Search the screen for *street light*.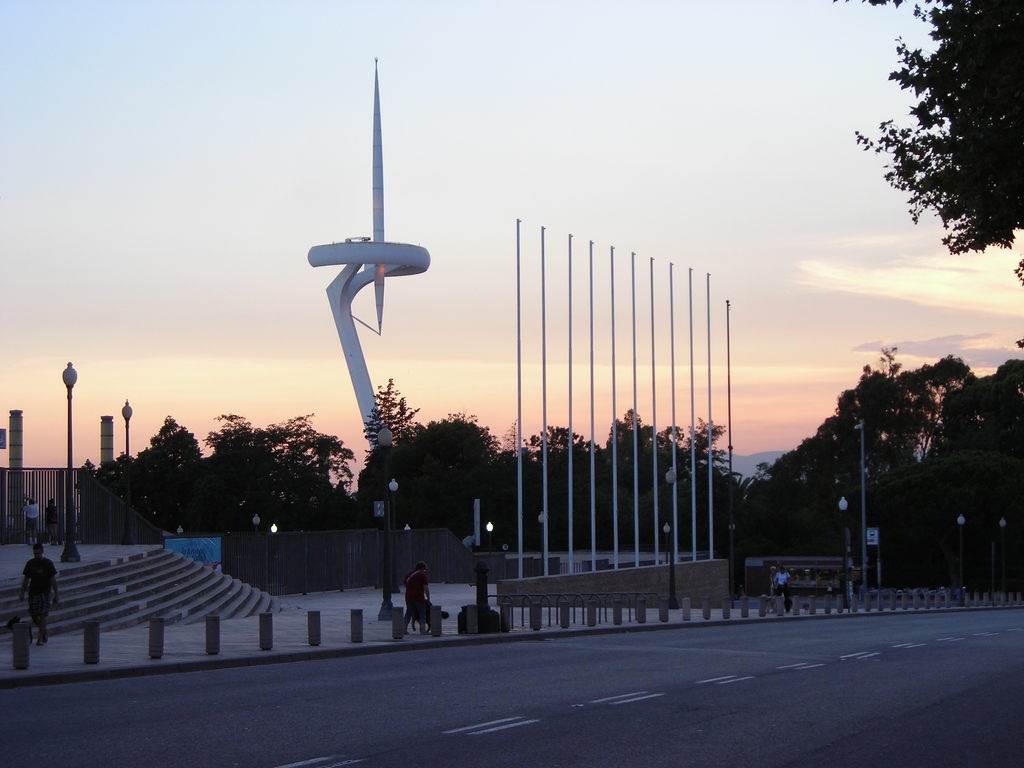
Found at <region>847, 416, 867, 589</region>.
